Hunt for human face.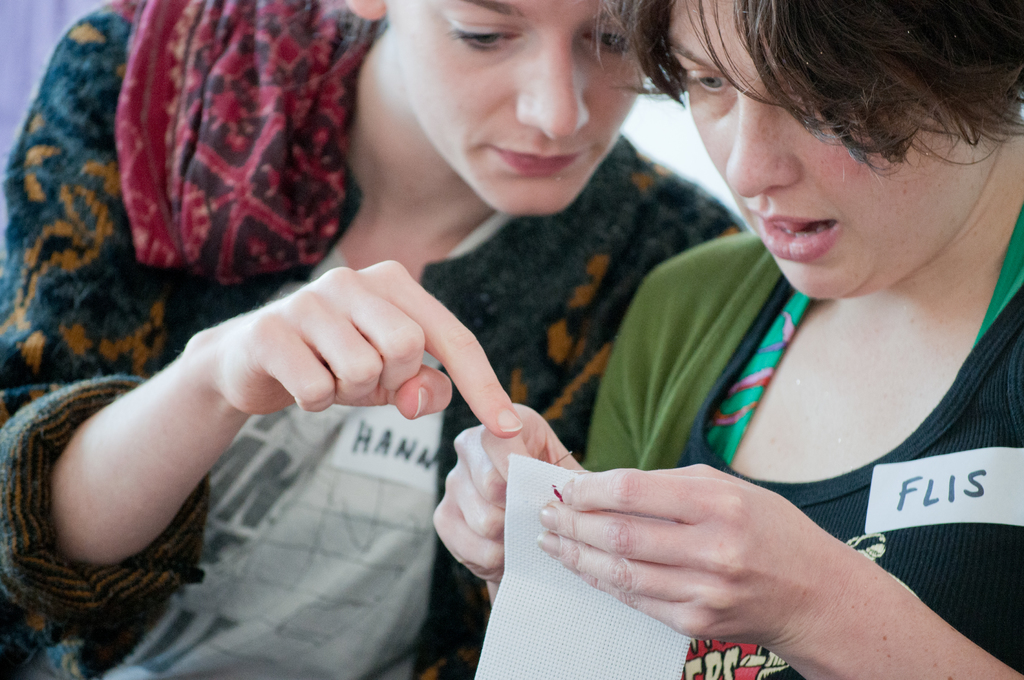
Hunted down at 665:0:1007:305.
